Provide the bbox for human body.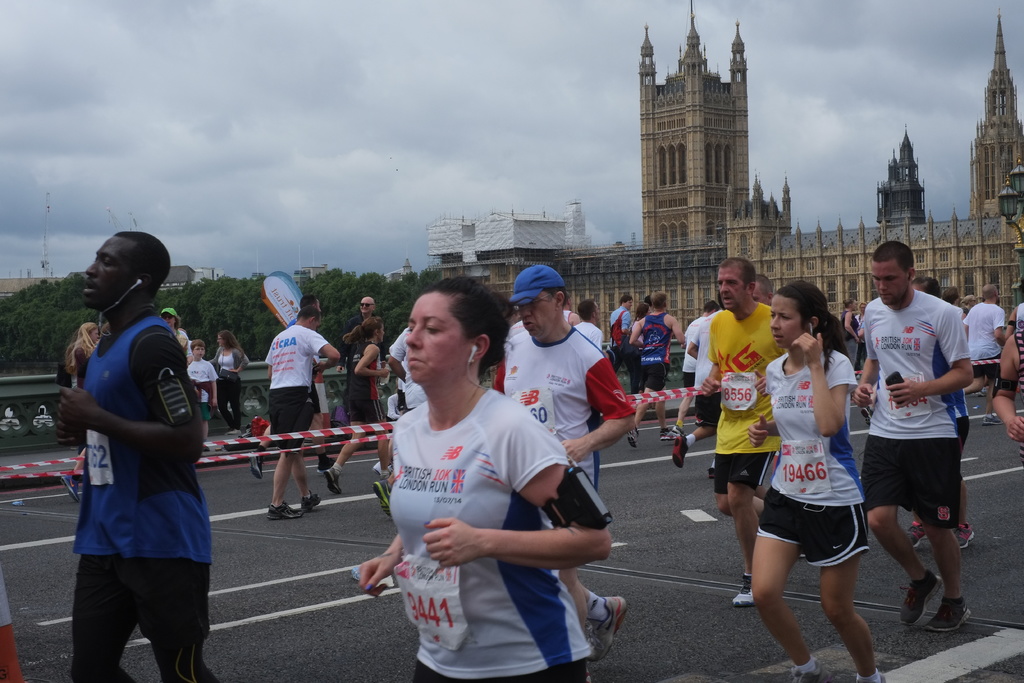
pyautogui.locateOnScreen(842, 222, 975, 657).
